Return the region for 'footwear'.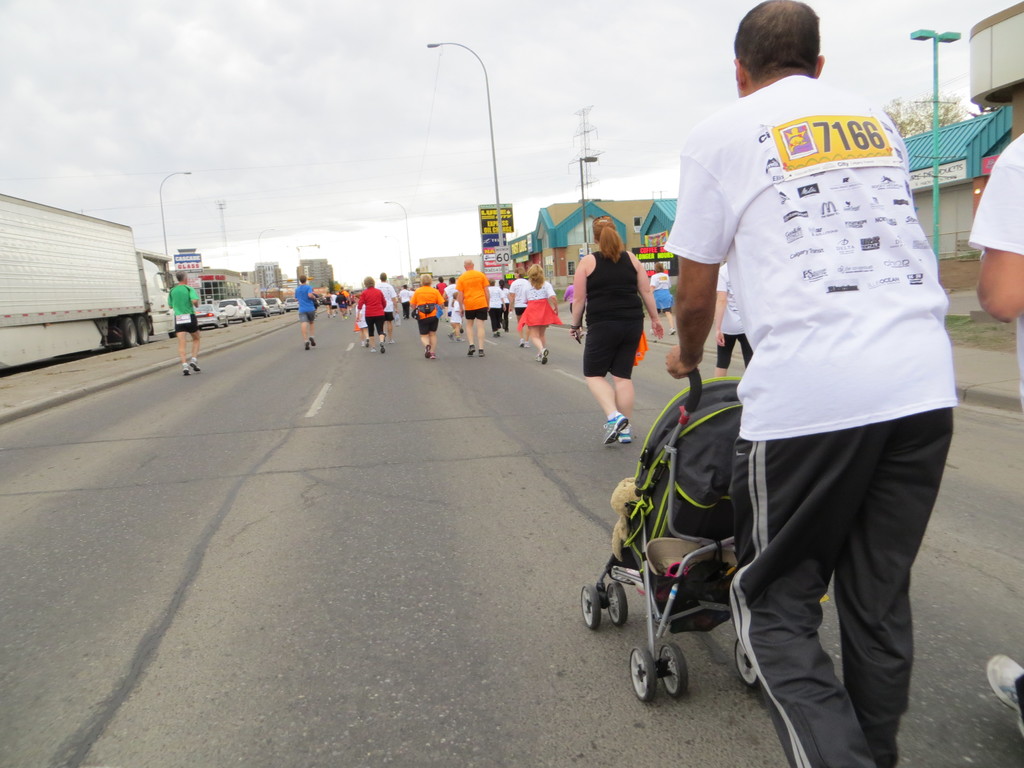
left=305, top=339, right=310, bottom=349.
